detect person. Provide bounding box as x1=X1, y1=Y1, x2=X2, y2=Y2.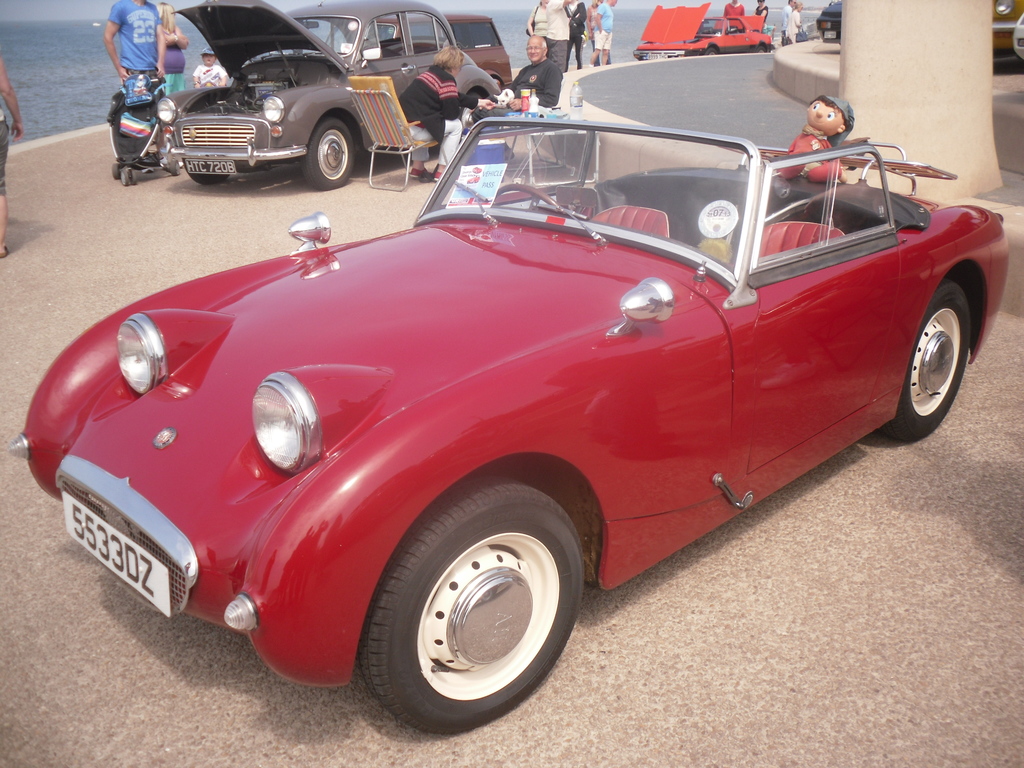
x1=773, y1=99, x2=856, y2=180.
